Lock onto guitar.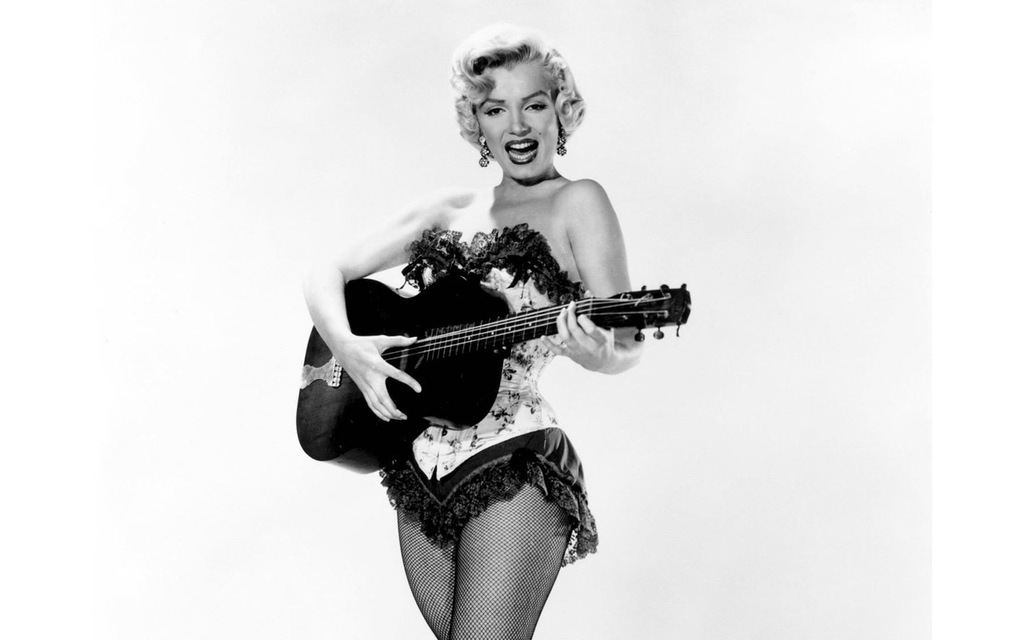
Locked: (x1=294, y1=270, x2=691, y2=474).
